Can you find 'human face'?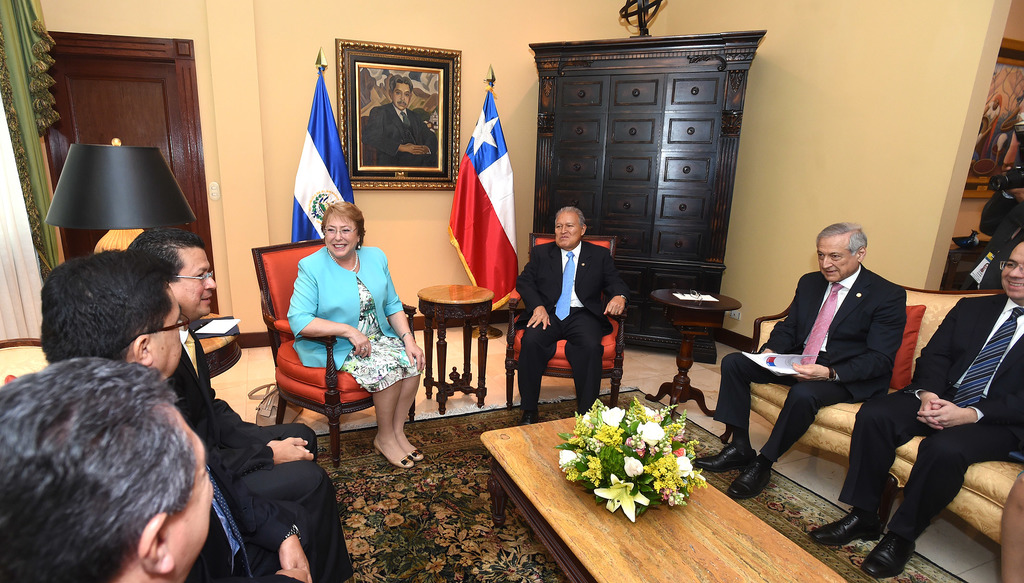
Yes, bounding box: bbox(322, 209, 361, 252).
